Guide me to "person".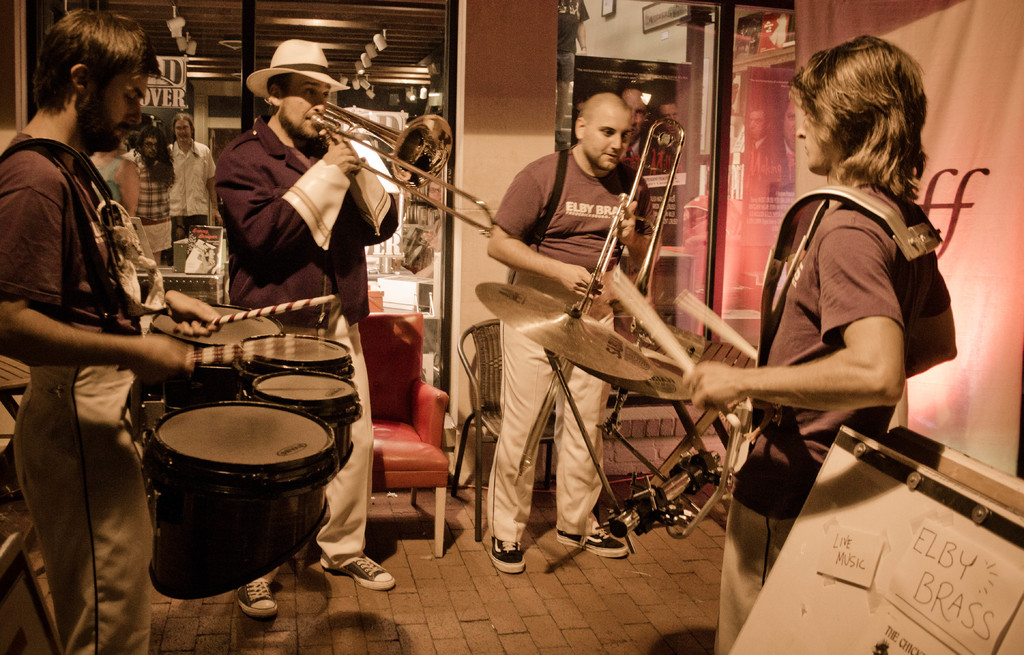
Guidance: box(123, 126, 170, 263).
